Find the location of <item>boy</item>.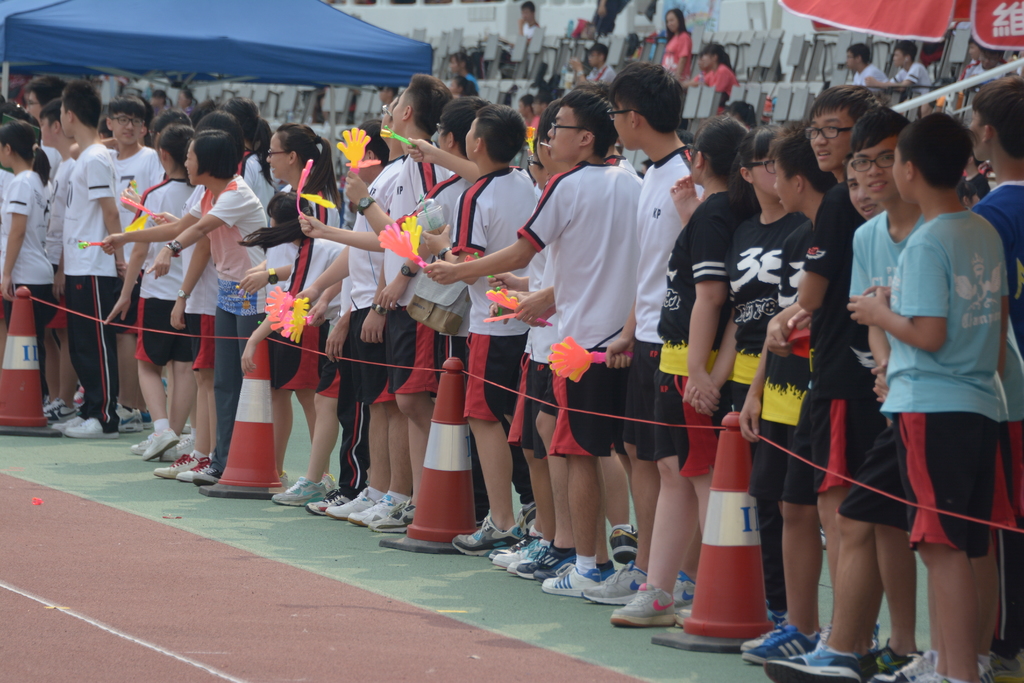
Location: 847, 110, 1023, 682.
